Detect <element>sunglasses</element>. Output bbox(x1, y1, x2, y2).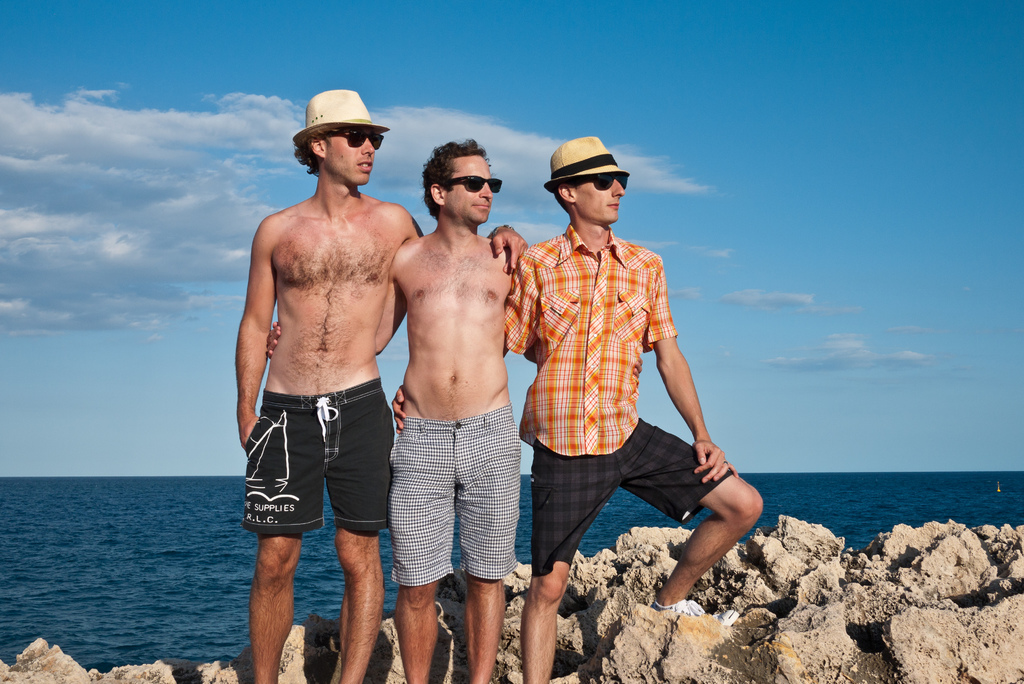
bbox(442, 175, 502, 190).
